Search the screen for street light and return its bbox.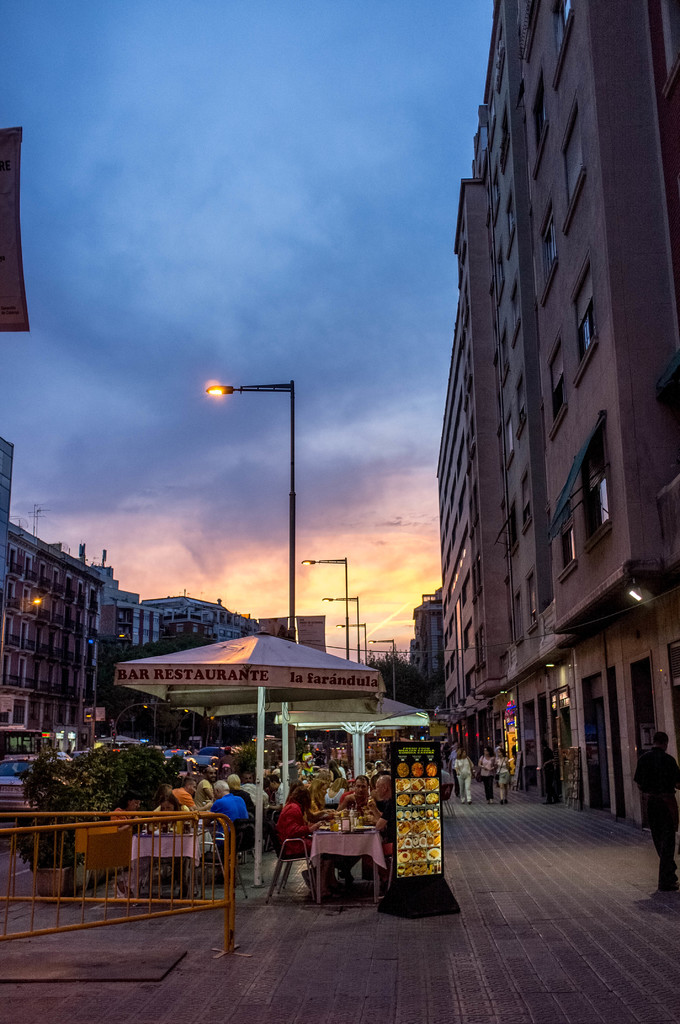
Found: [299,554,348,664].
